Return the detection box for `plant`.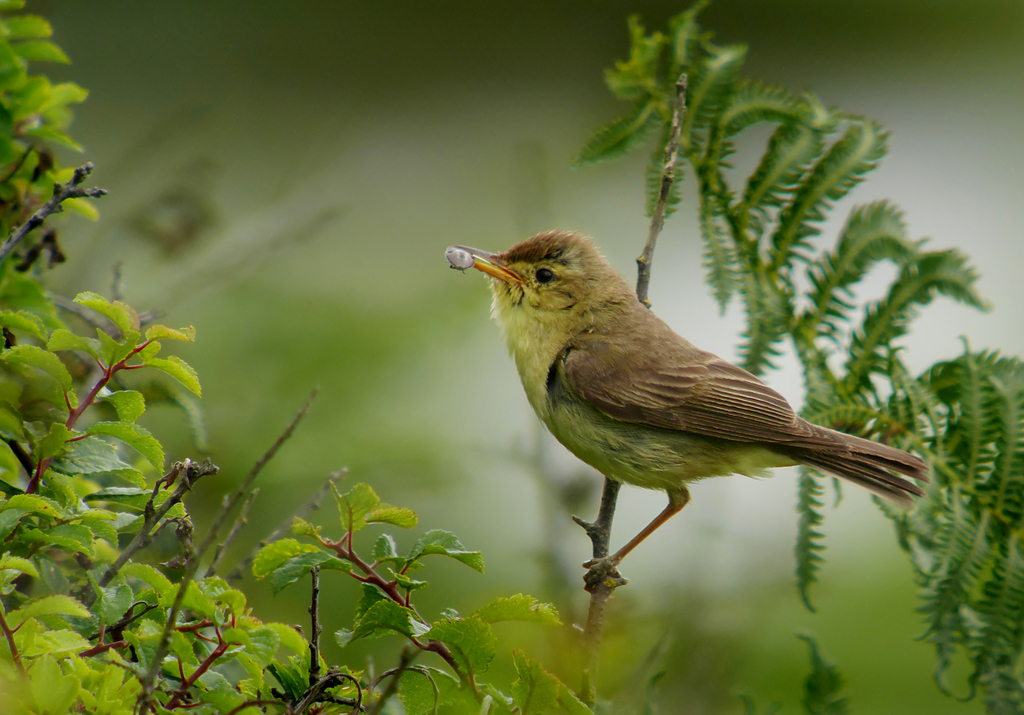
pyautogui.locateOnScreen(35, 250, 180, 615).
